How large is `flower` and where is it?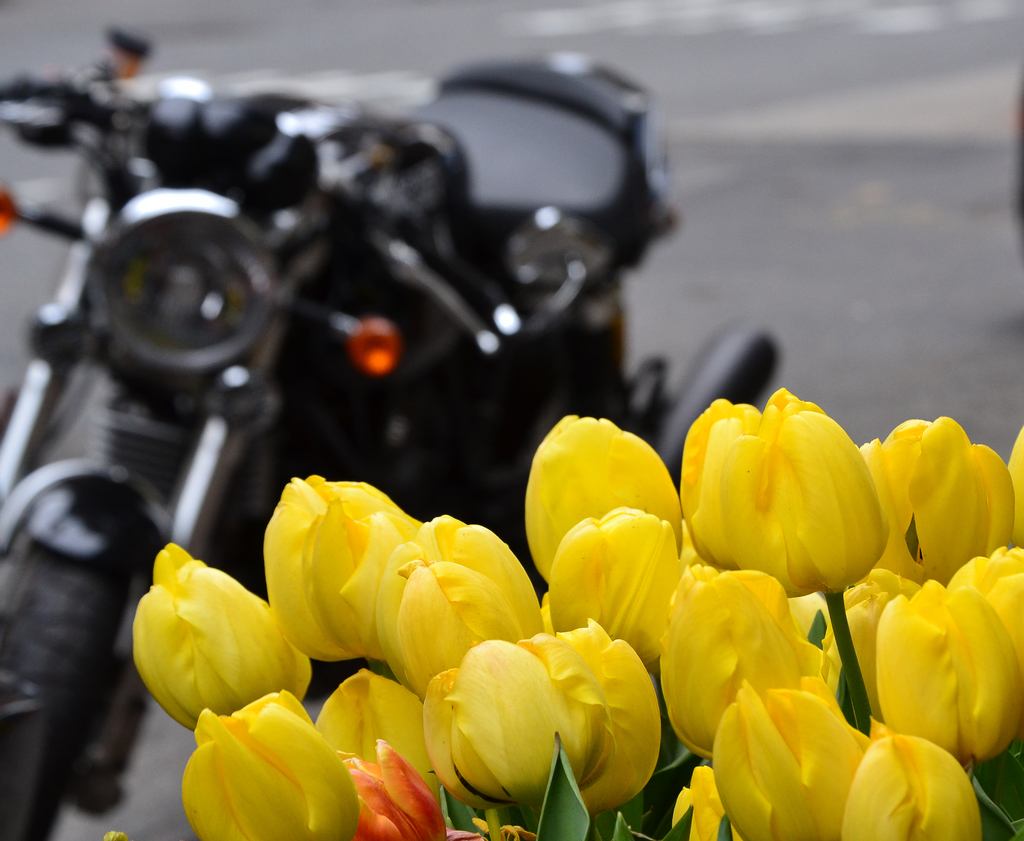
Bounding box: [left=124, top=545, right=303, bottom=737].
